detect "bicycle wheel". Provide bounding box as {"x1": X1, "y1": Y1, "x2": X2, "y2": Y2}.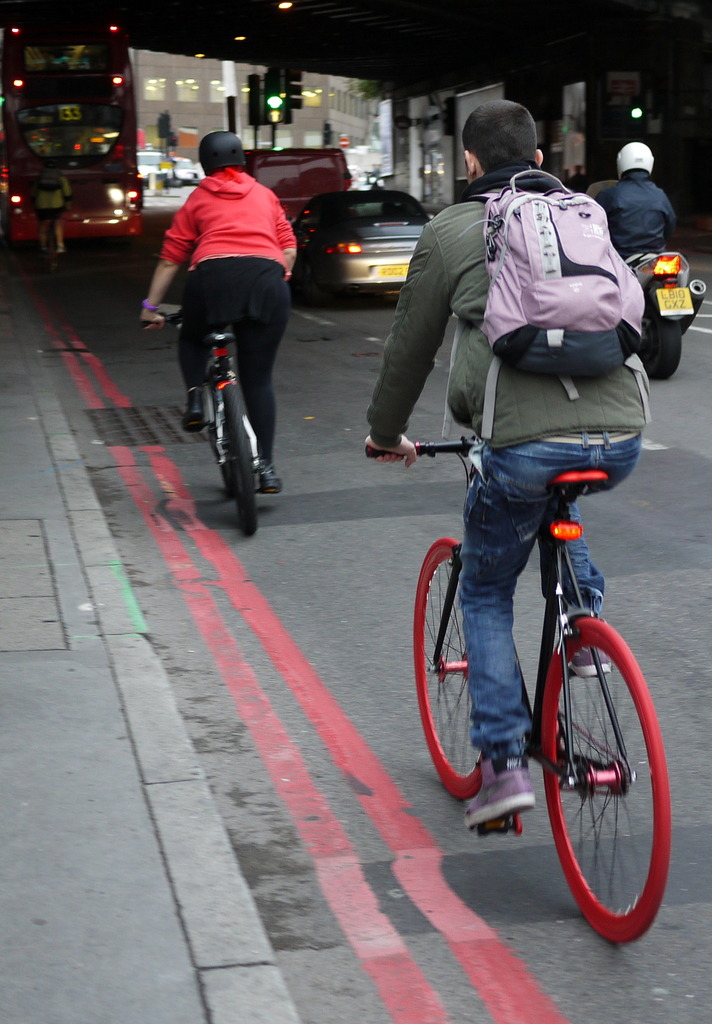
{"x1": 202, "y1": 373, "x2": 227, "y2": 497}.
